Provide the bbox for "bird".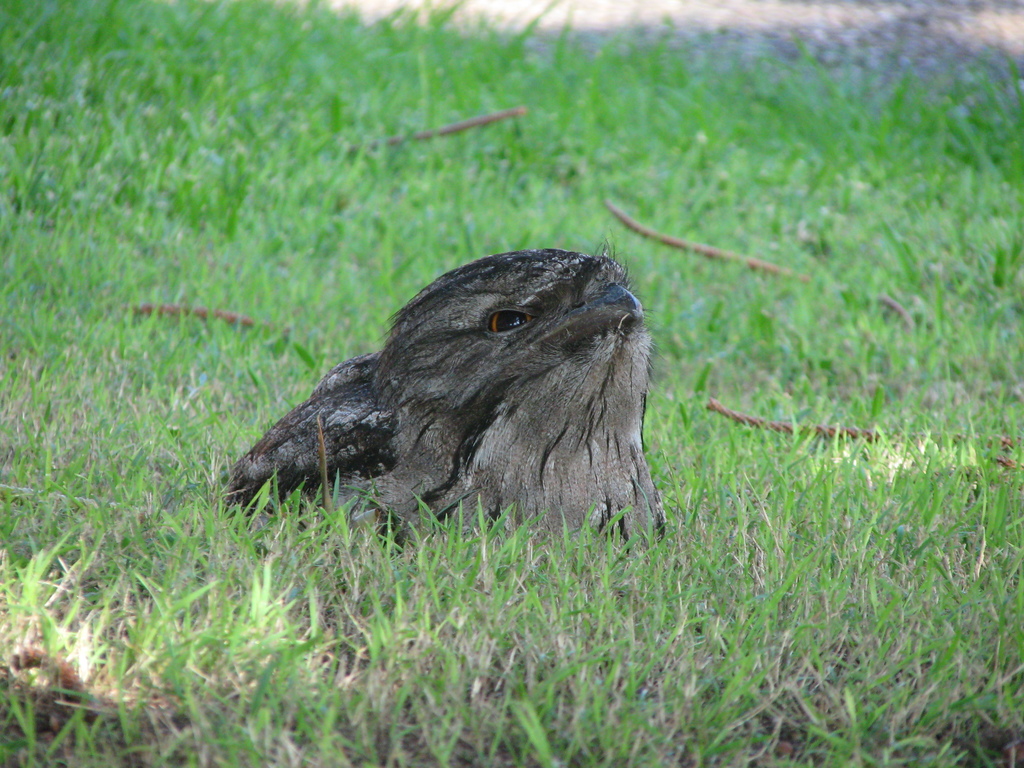
{"x1": 201, "y1": 237, "x2": 672, "y2": 550}.
